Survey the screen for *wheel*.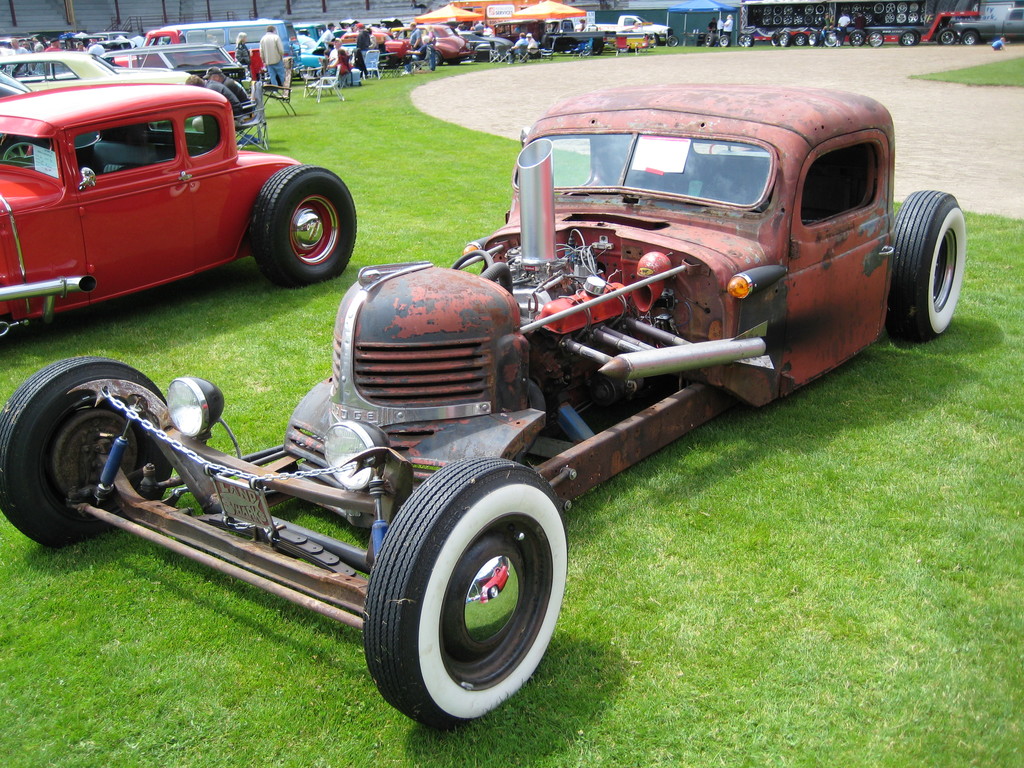
Survey found: select_region(865, 29, 883, 47).
